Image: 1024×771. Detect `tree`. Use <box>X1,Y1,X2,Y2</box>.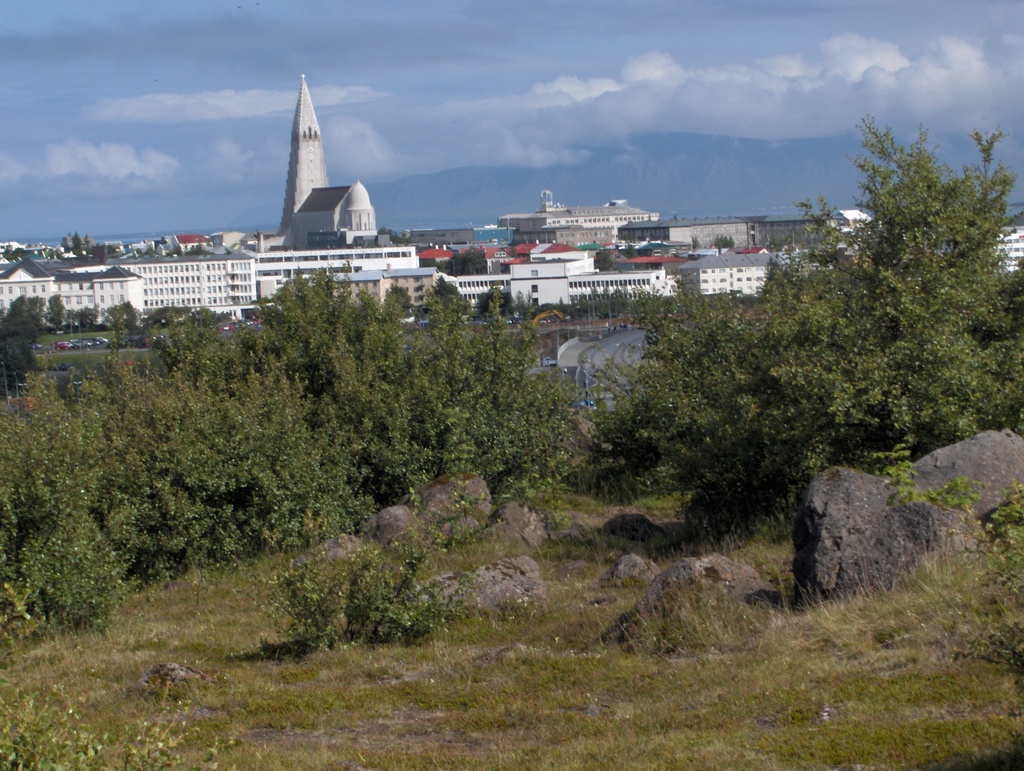
<box>69,231,84,256</box>.
